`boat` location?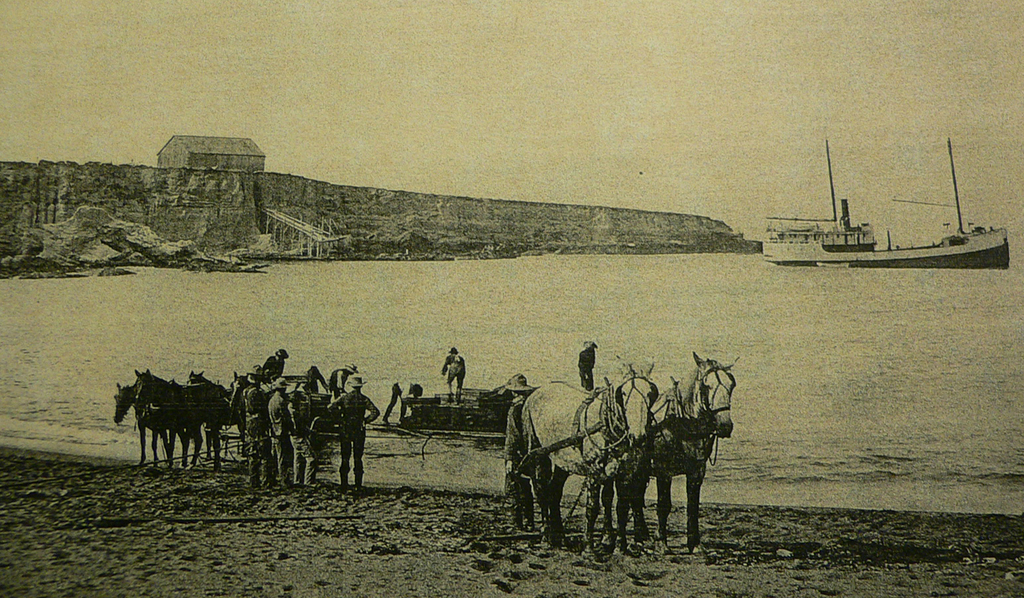
Rect(753, 132, 1015, 272)
